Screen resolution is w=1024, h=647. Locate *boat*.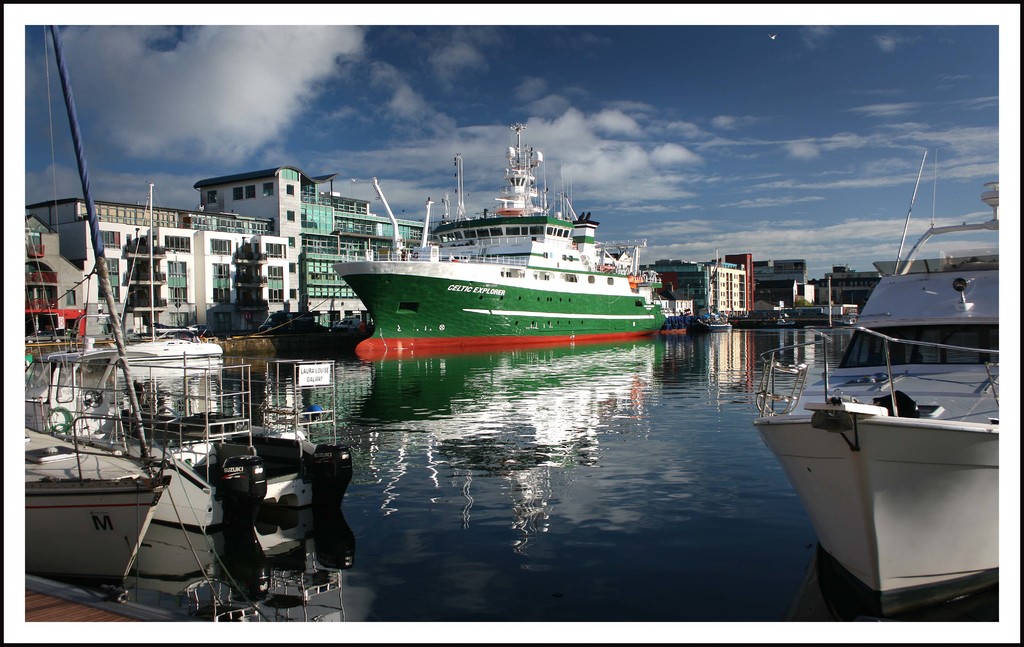
x1=91 y1=178 x2=229 y2=376.
